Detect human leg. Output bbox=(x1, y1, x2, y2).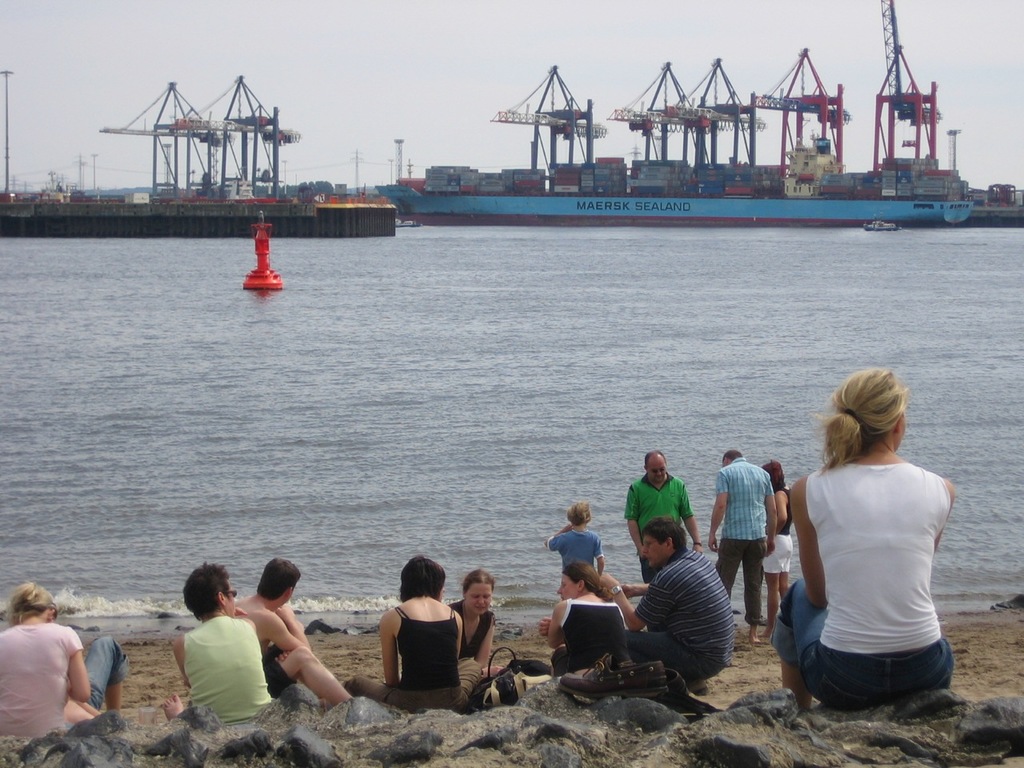
bbox=(85, 635, 133, 713).
